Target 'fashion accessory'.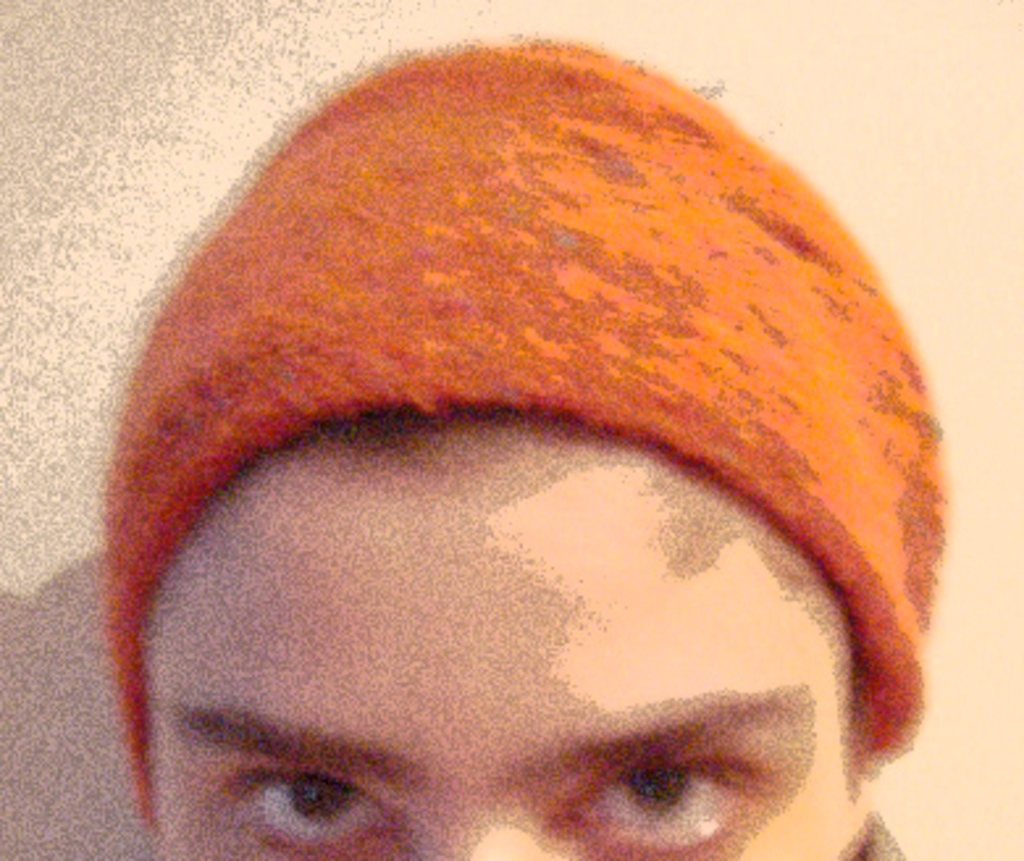
Target region: box(97, 34, 953, 832).
